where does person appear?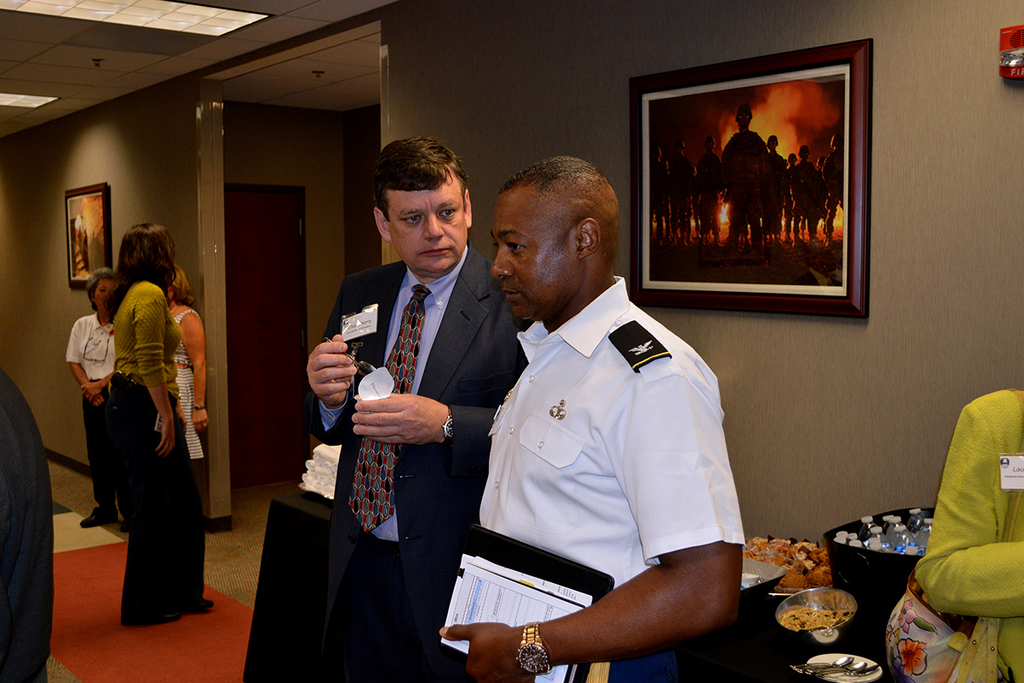
Appears at <region>668, 142, 697, 250</region>.
